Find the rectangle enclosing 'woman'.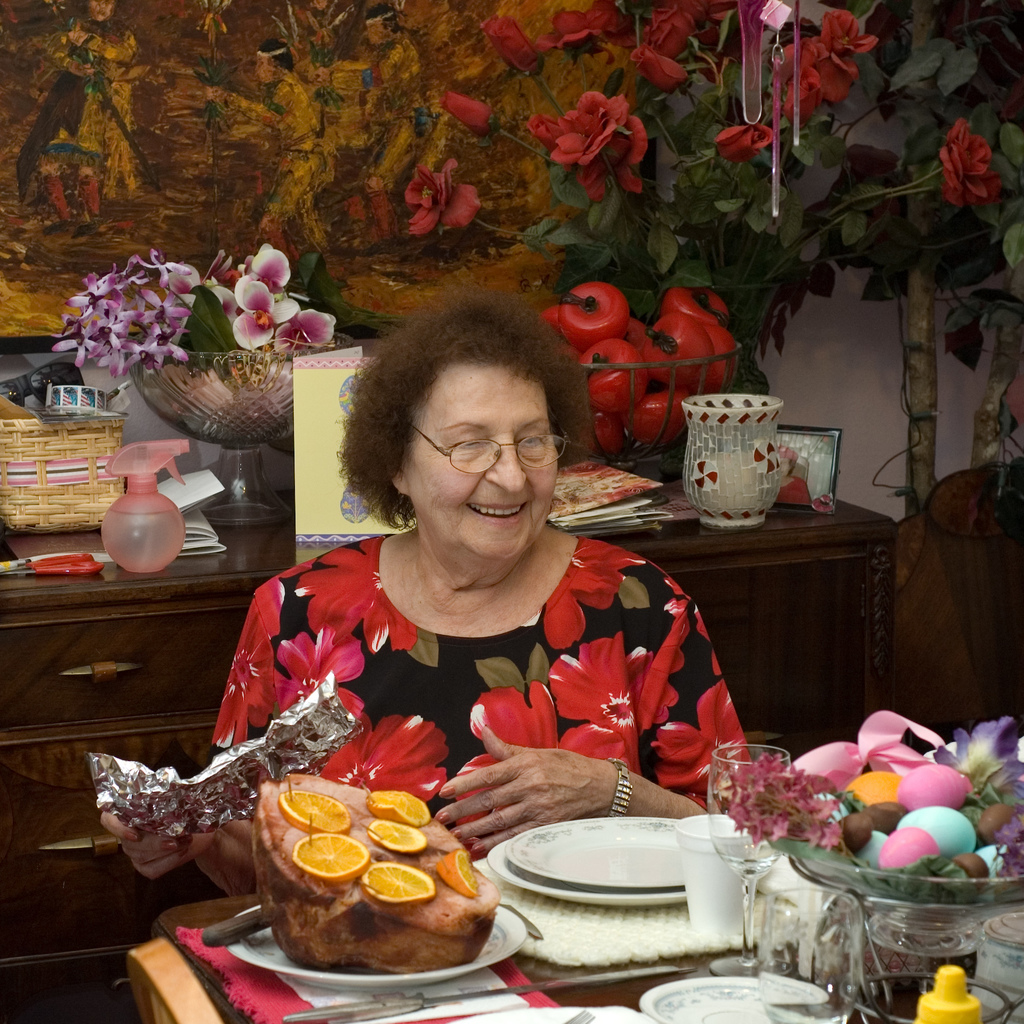
box(212, 294, 746, 908).
